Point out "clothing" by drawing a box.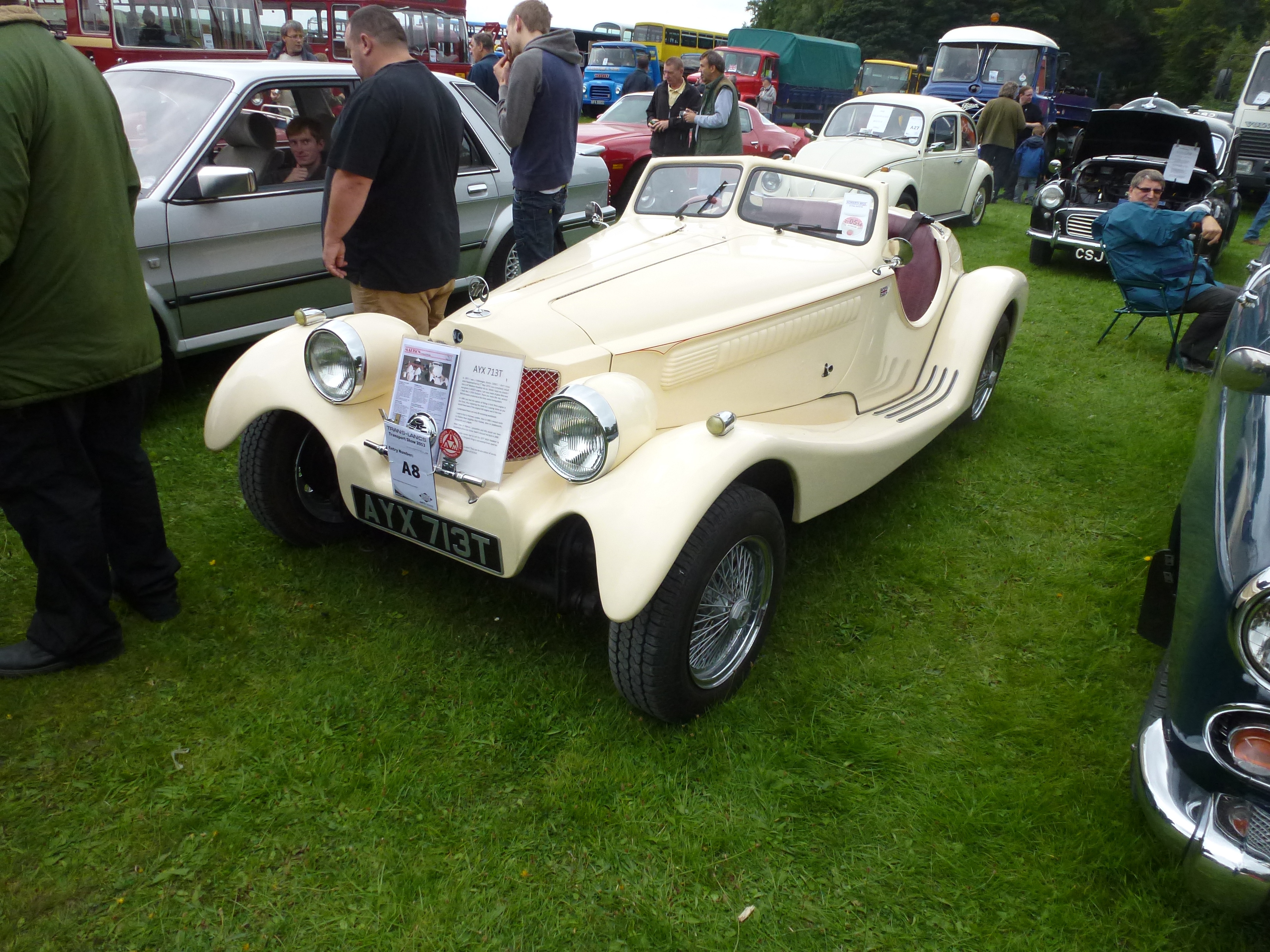
box=[189, 23, 206, 46].
